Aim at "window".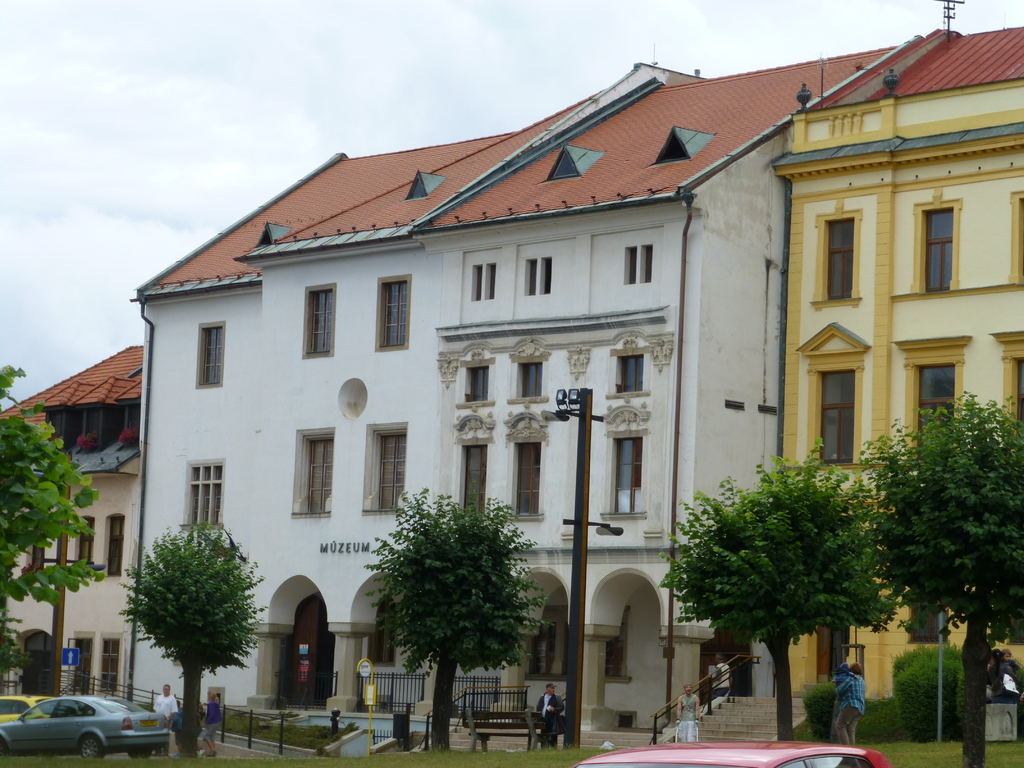
Aimed at (left=181, top=458, right=223, bottom=525).
